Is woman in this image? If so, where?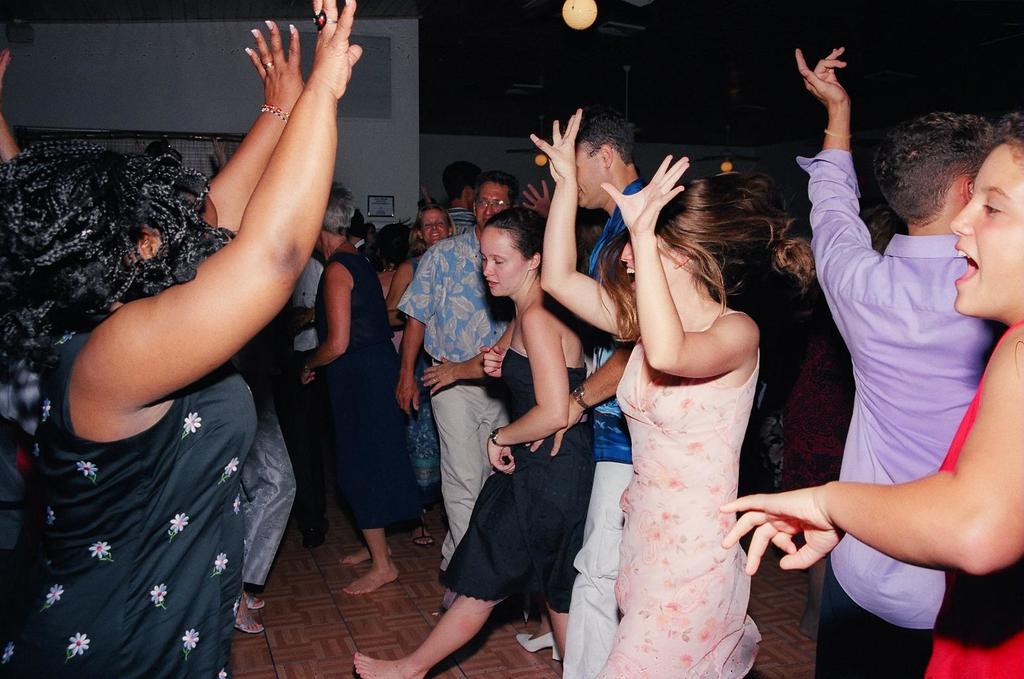
Yes, at rect(383, 204, 462, 551).
